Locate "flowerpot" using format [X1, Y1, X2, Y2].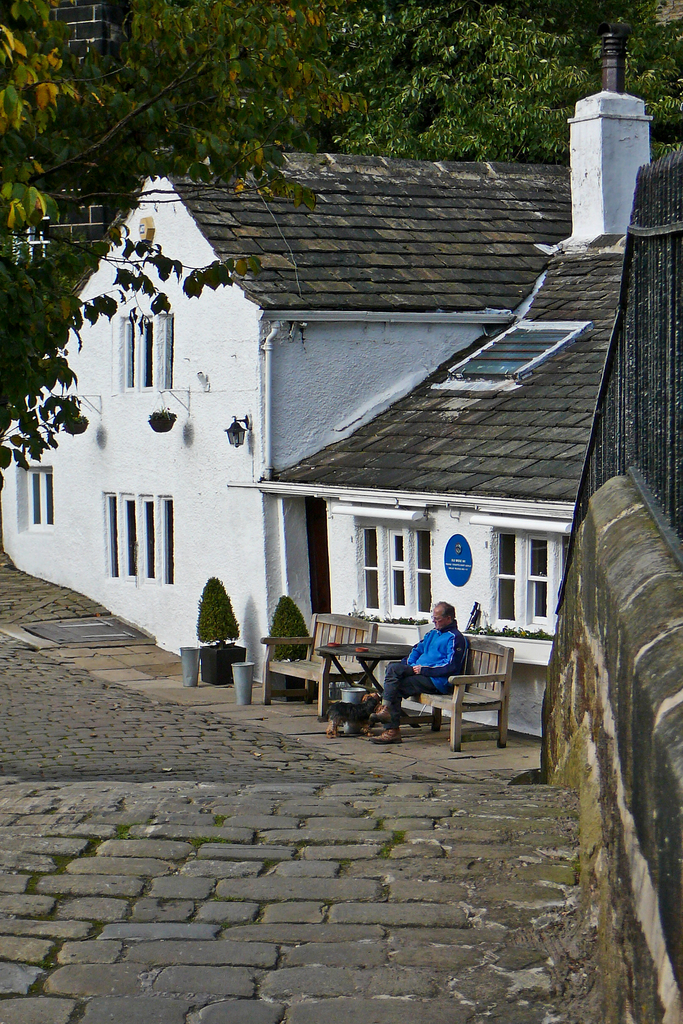
[142, 414, 177, 433].
